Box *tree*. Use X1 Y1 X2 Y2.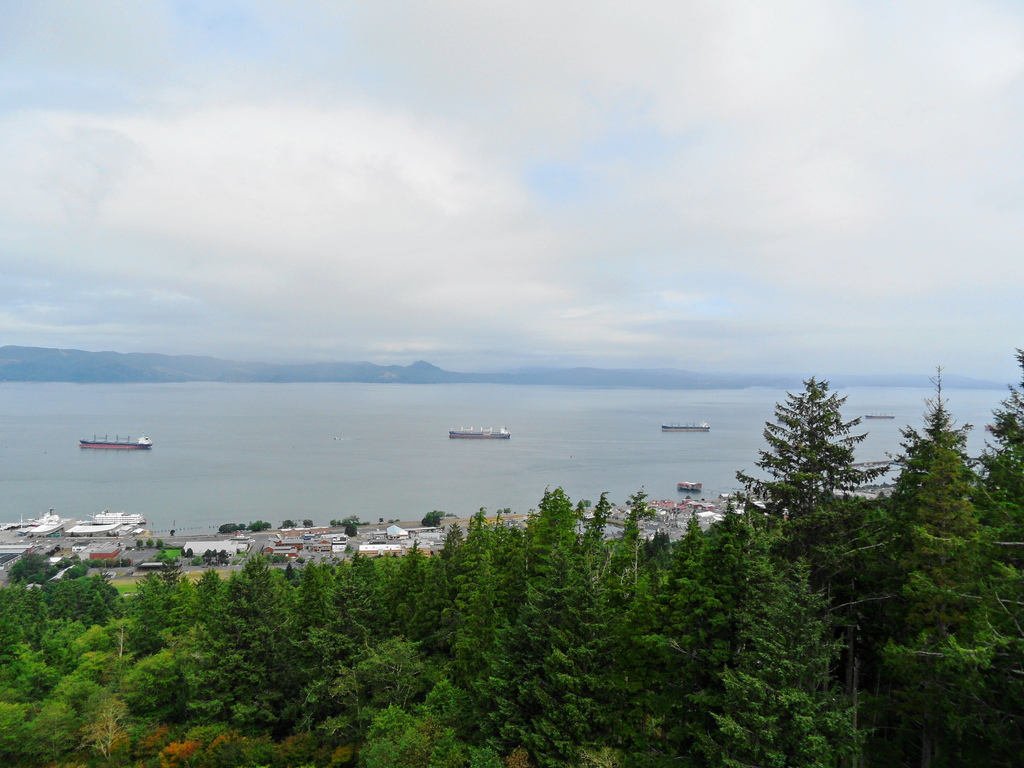
649 515 698 726.
